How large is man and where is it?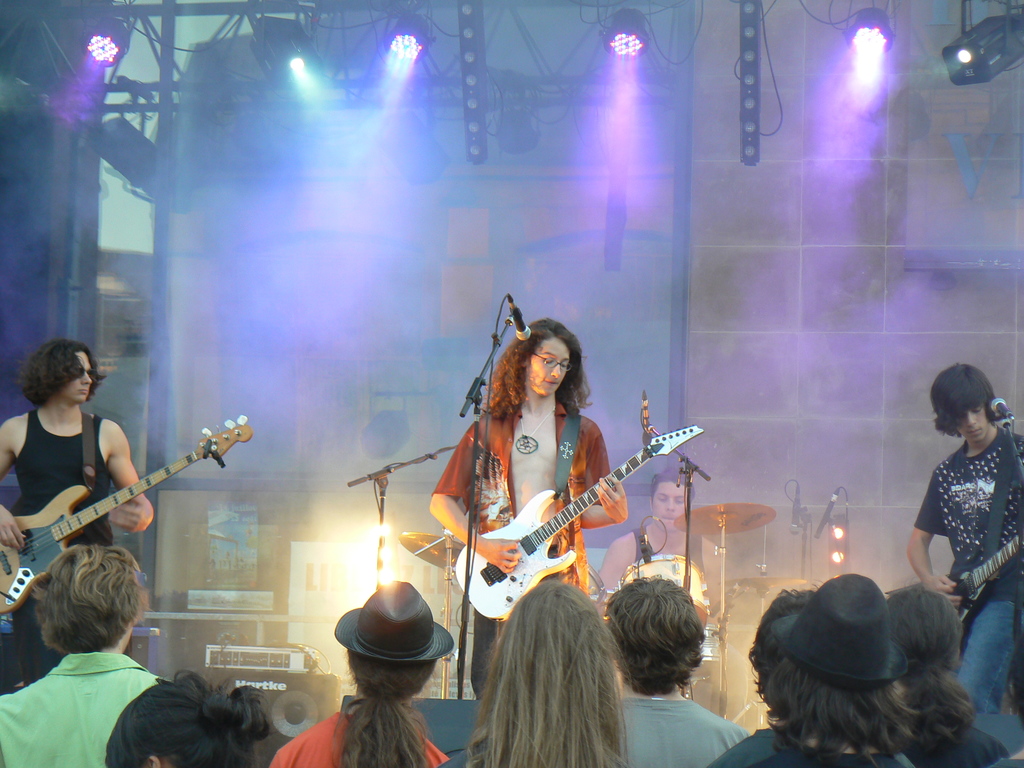
Bounding box: <region>900, 362, 1023, 765</region>.
